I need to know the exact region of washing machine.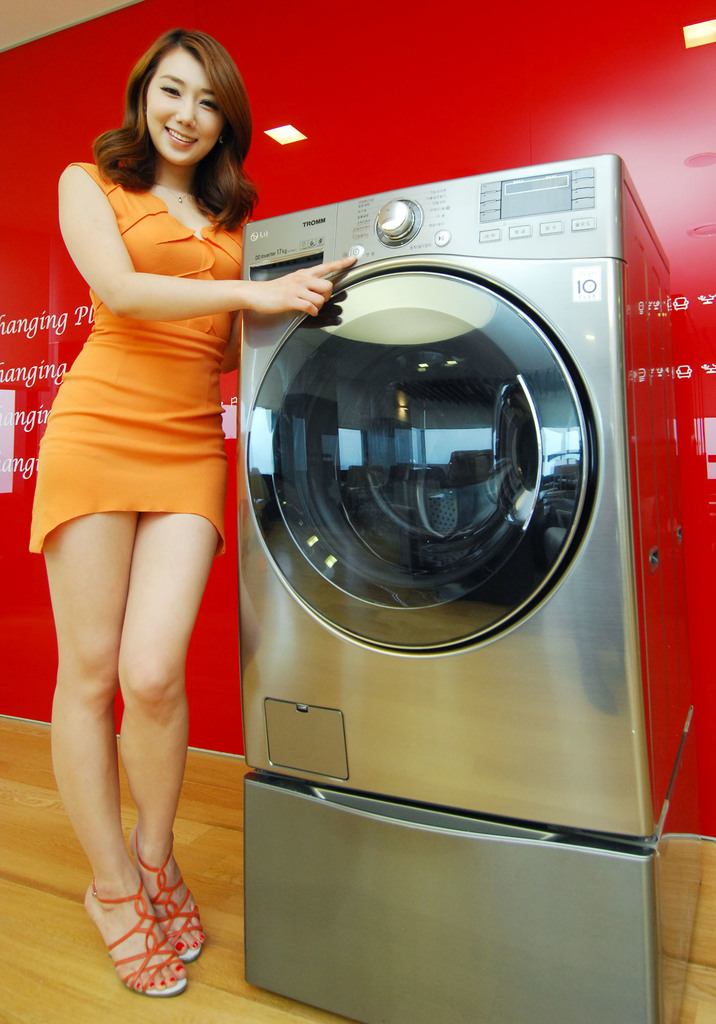
Region: box(228, 151, 715, 1022).
